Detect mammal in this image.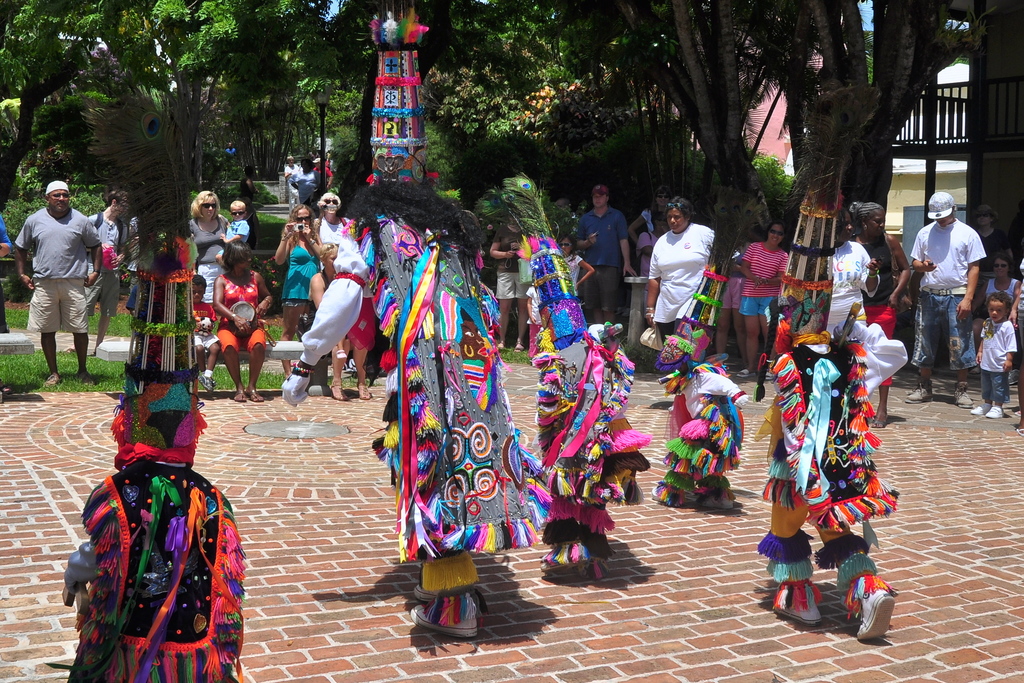
Detection: <region>761, 66, 908, 642</region>.
